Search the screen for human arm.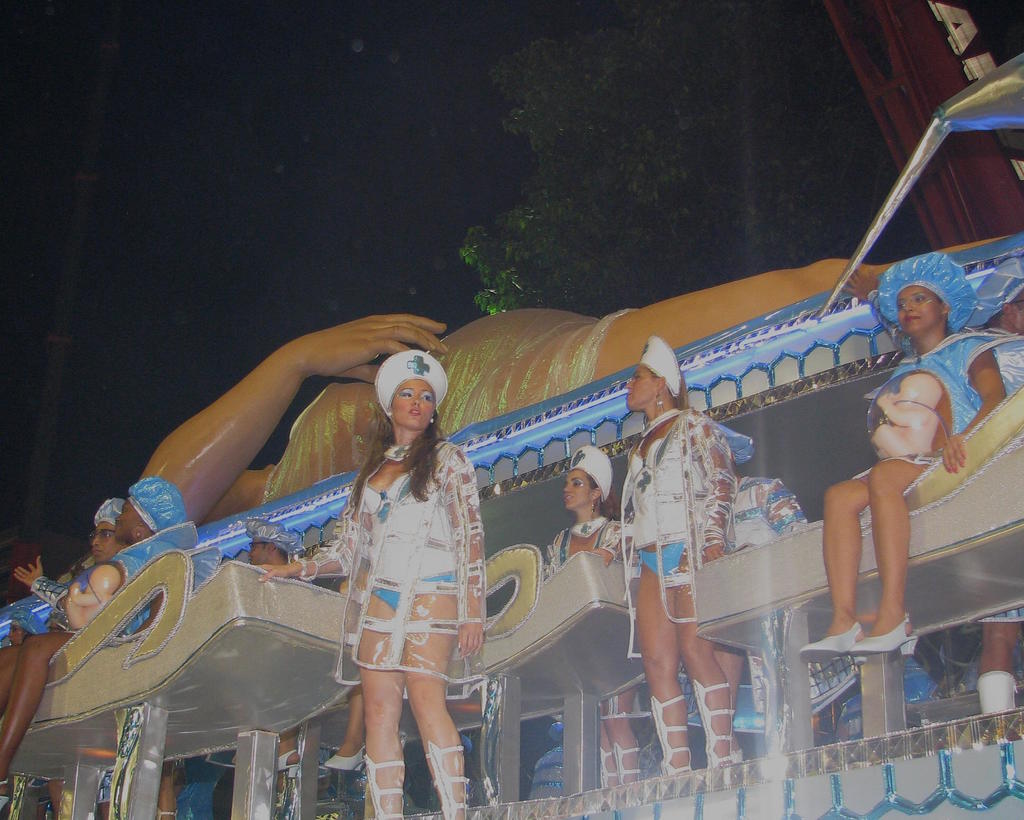
Found at bbox(257, 486, 374, 582).
